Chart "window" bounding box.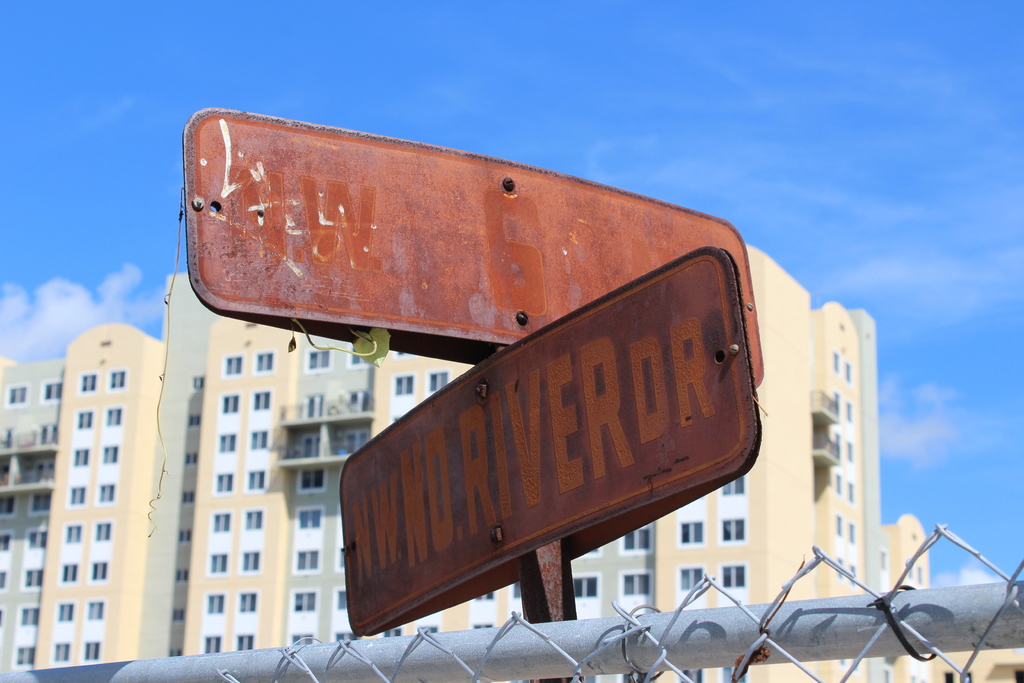
Charted: BBox(214, 514, 231, 531).
